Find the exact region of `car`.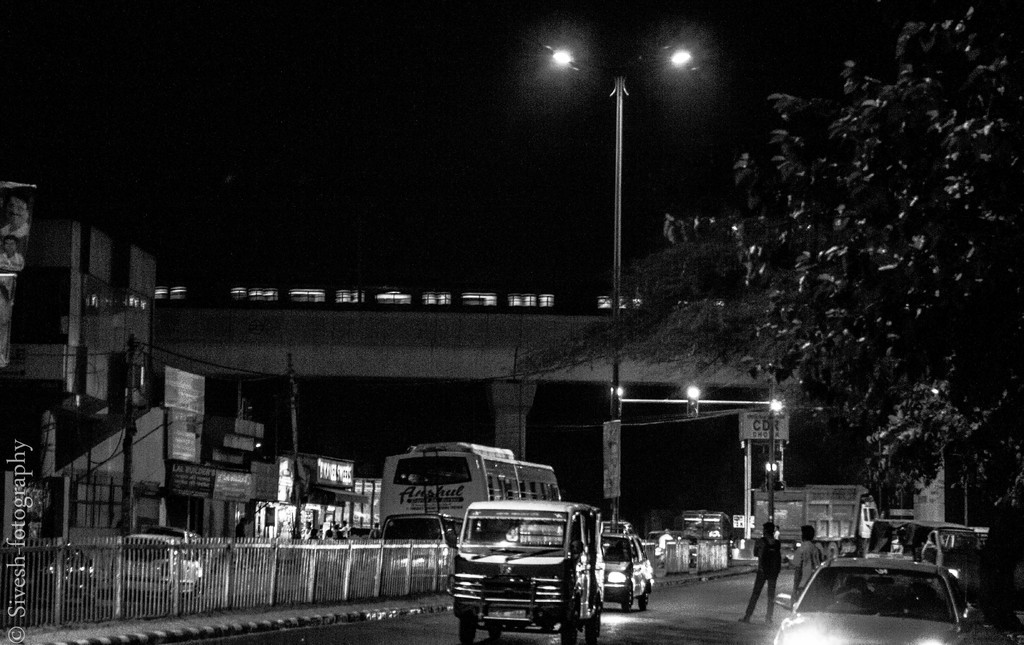
Exact region: 604/529/655/604.
